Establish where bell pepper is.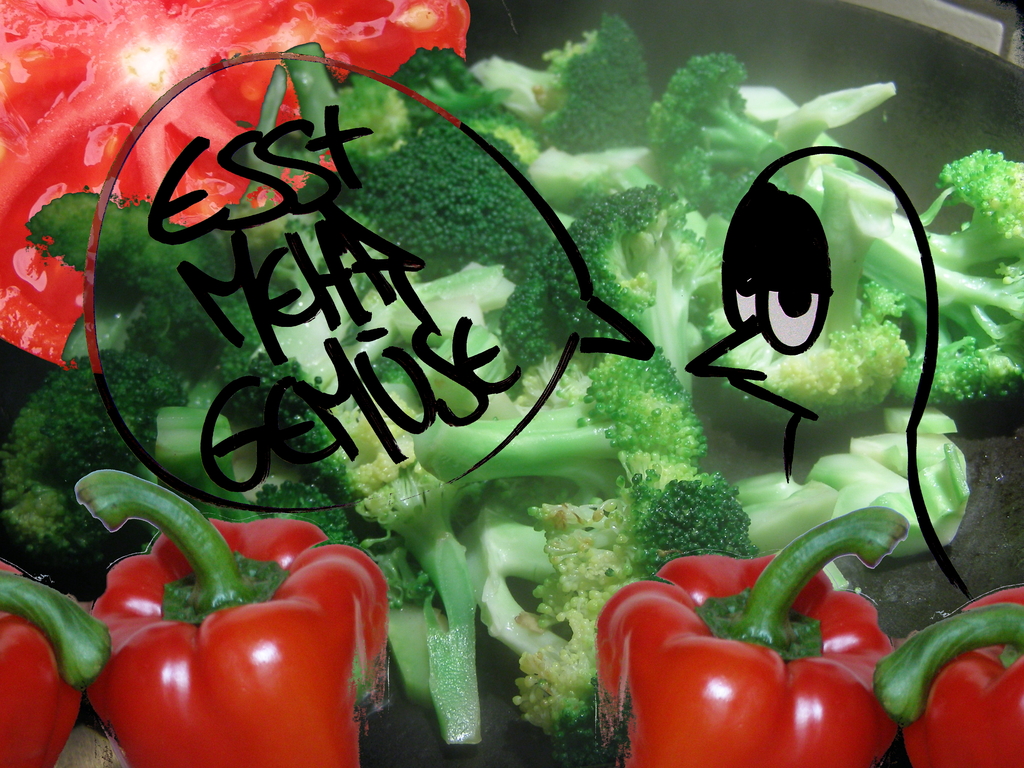
Established at bbox=[0, 560, 108, 762].
